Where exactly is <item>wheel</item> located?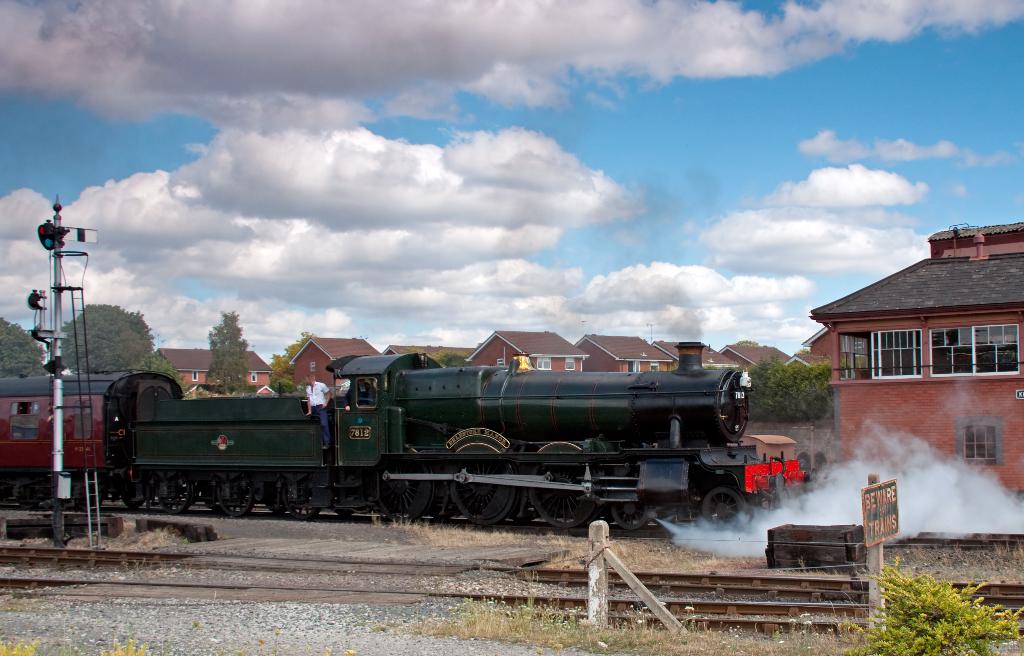
Its bounding box is Rect(409, 479, 449, 516).
